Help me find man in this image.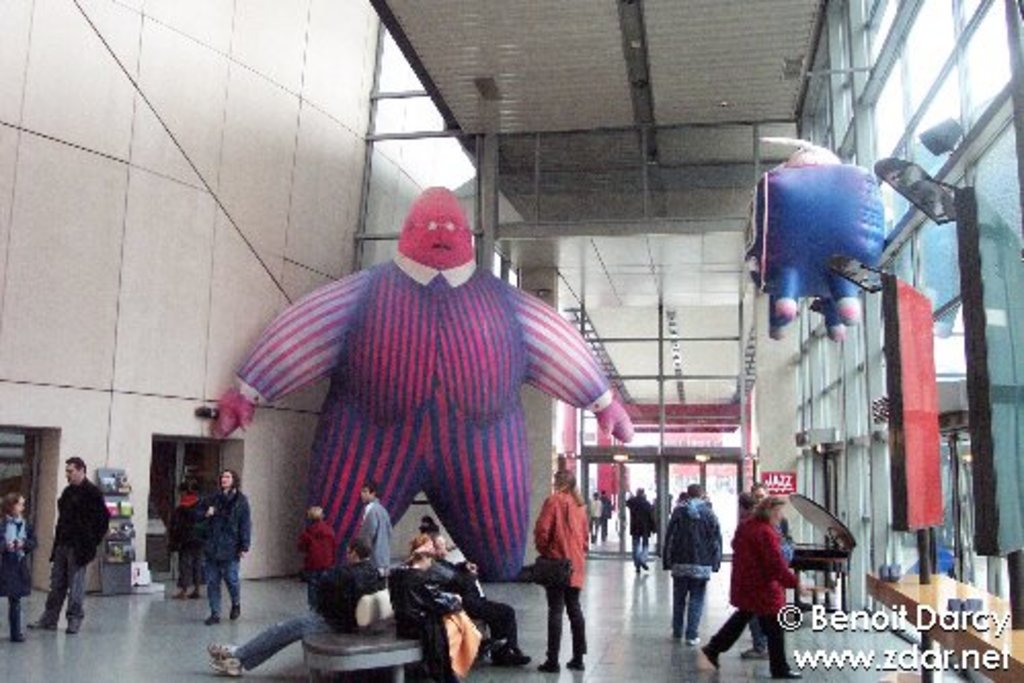
Found it: 27:455:111:634.
